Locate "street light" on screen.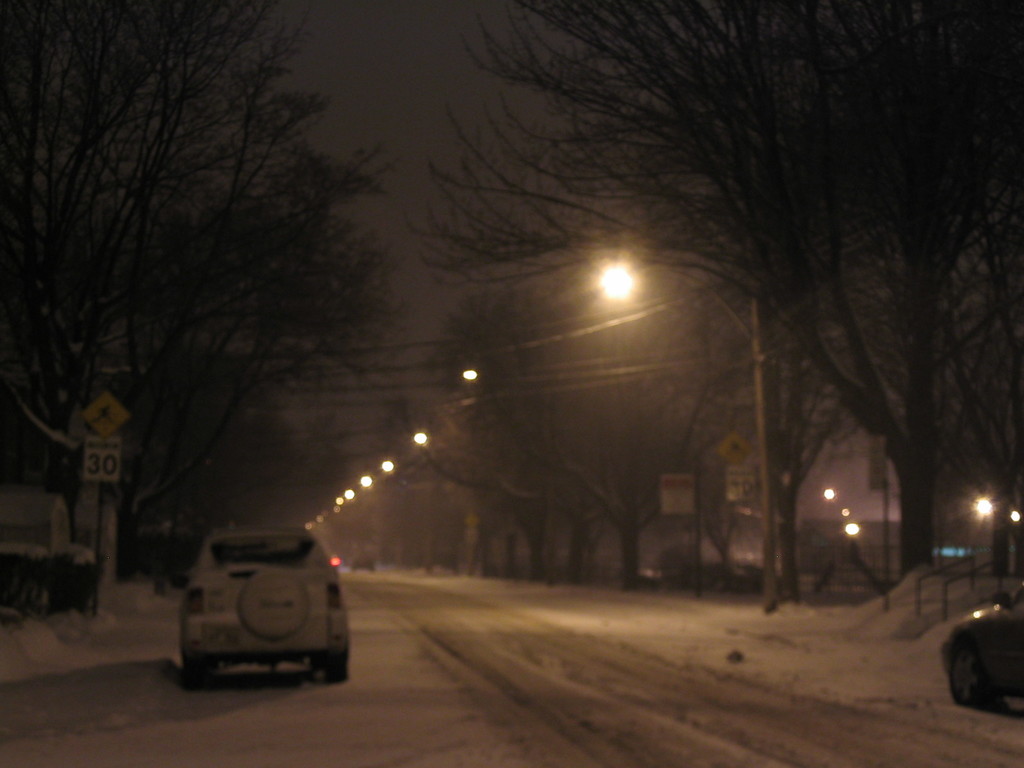
On screen at (x1=359, y1=475, x2=380, y2=491).
